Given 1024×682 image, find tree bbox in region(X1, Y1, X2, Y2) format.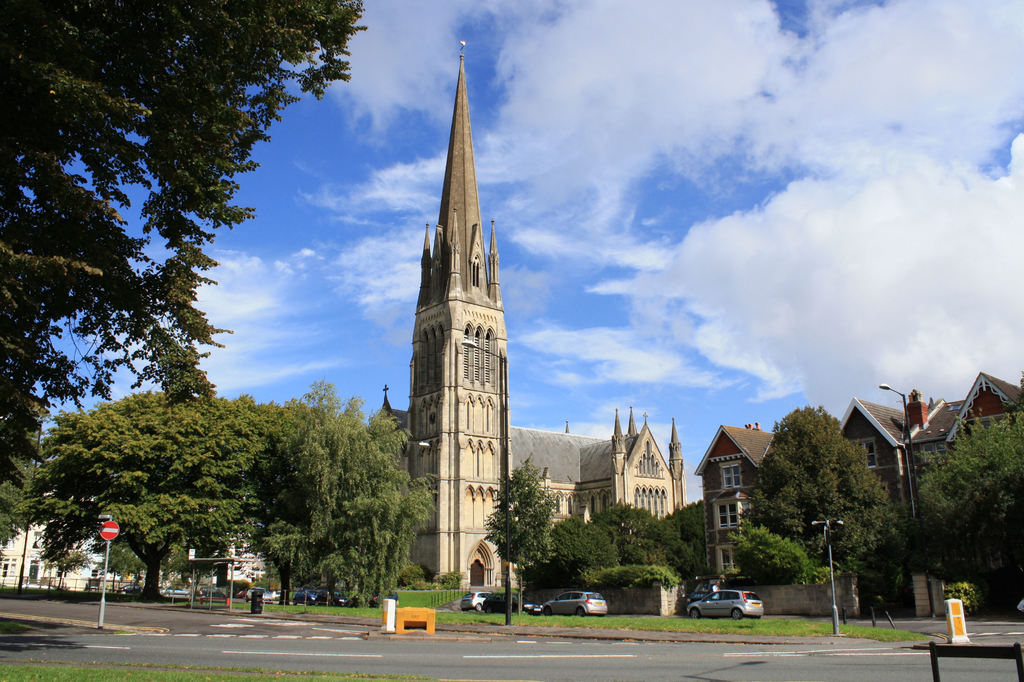
region(752, 397, 906, 592).
